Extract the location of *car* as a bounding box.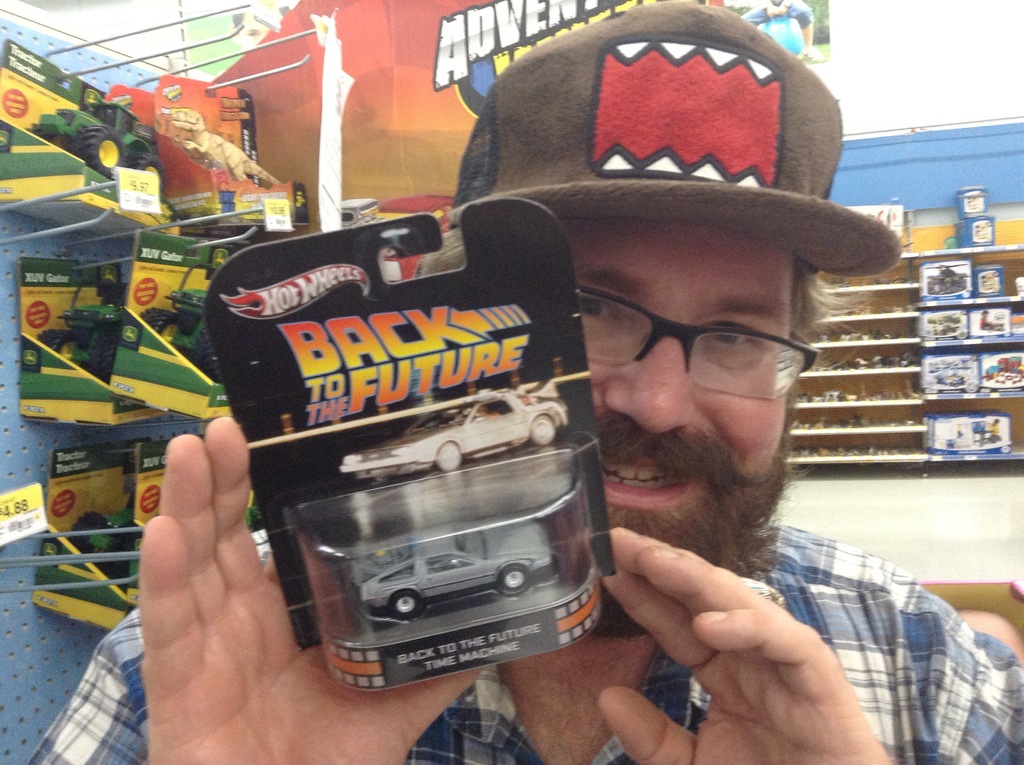
bbox=[337, 387, 566, 482].
